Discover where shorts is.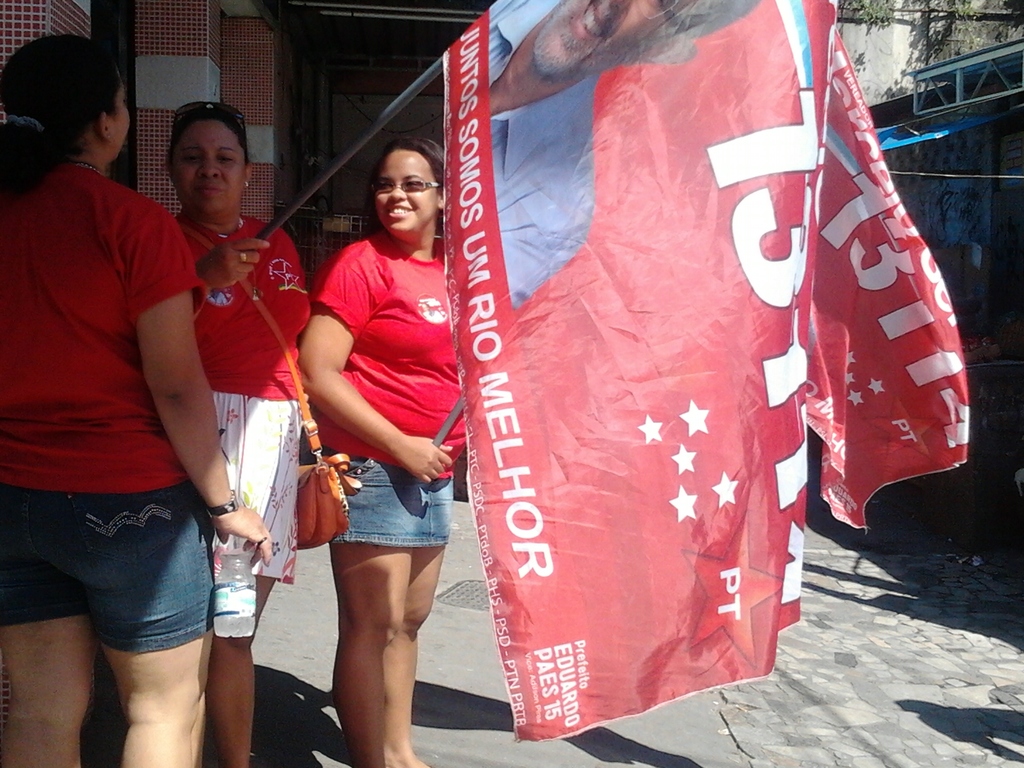
Discovered at [341,456,451,547].
